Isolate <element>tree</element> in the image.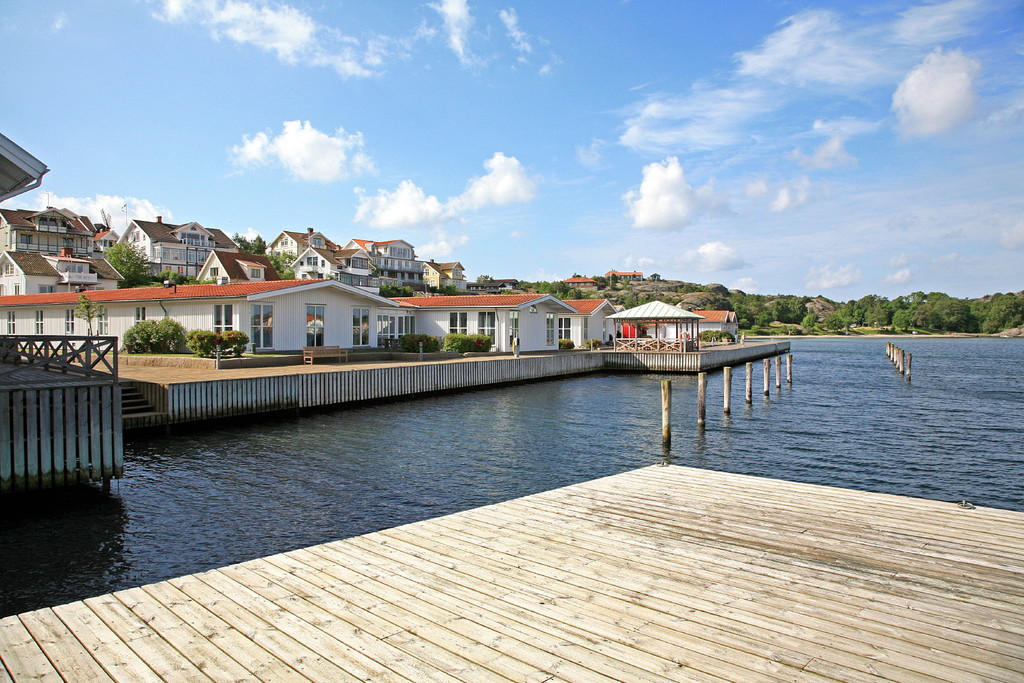
Isolated region: bbox=[574, 272, 579, 276].
